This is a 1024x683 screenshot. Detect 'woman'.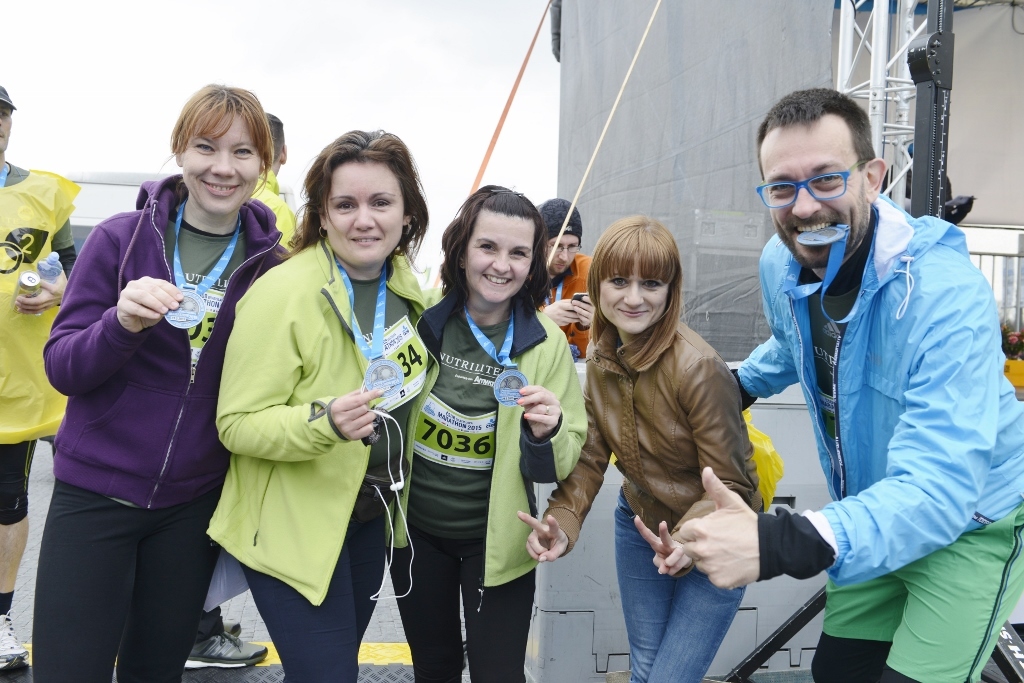
bbox=(194, 146, 426, 674).
